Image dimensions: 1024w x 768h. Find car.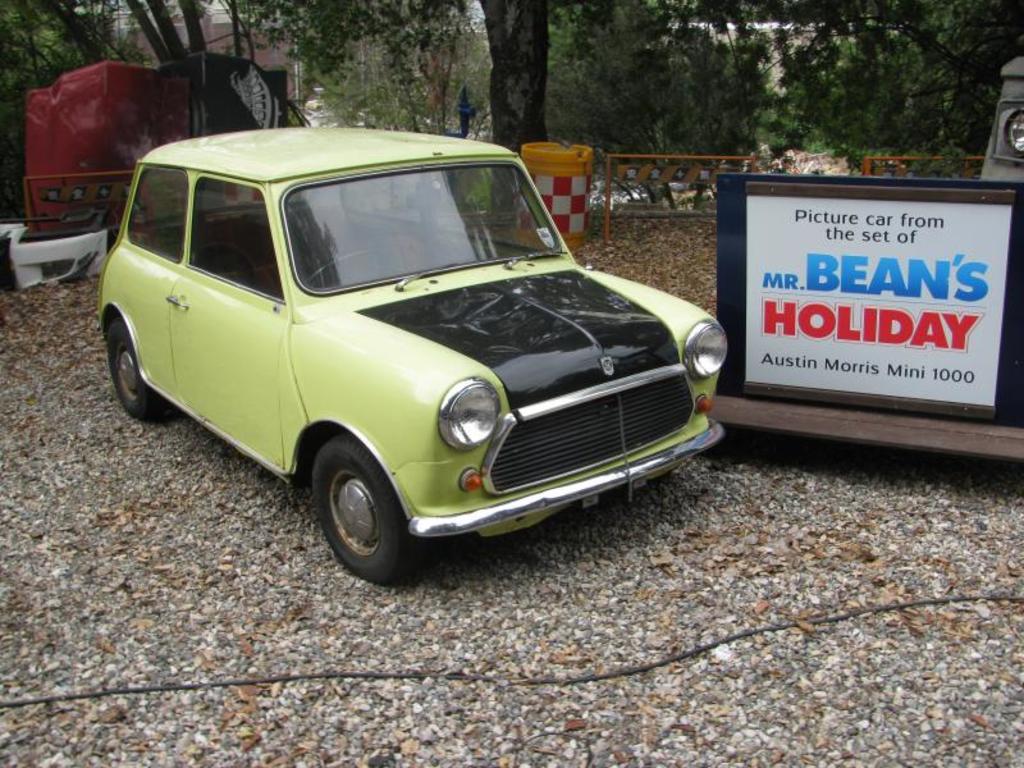
(99, 127, 728, 582).
